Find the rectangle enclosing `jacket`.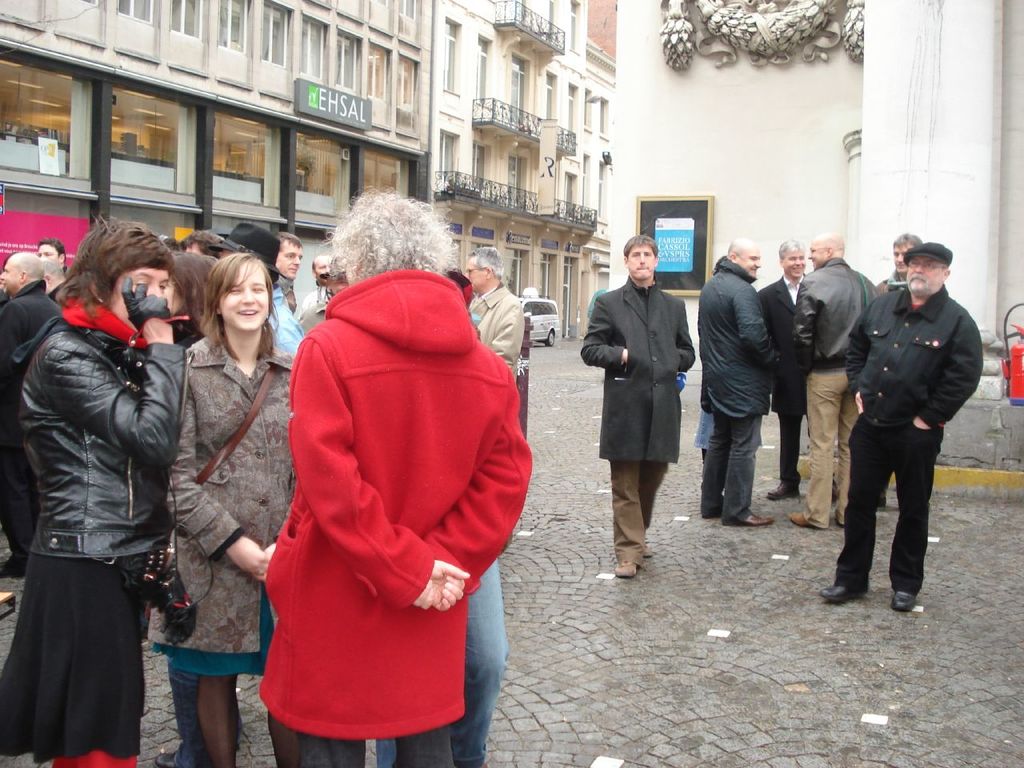
[253,267,534,739].
